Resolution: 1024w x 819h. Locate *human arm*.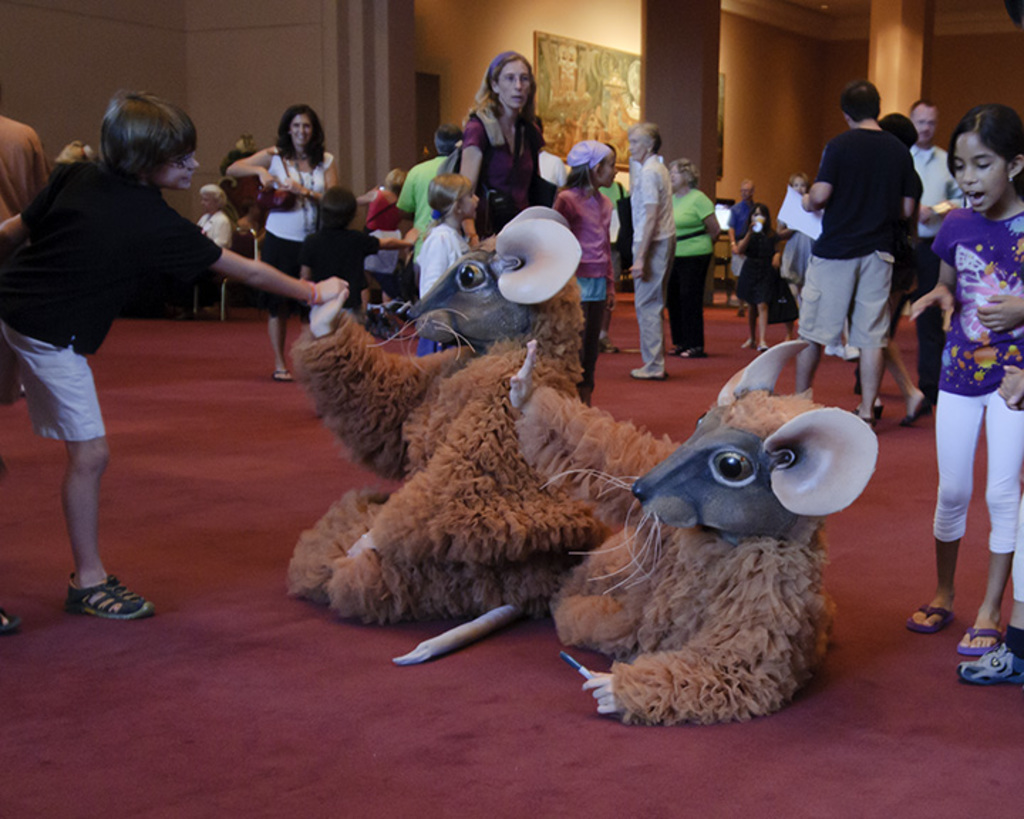
(left=893, top=135, right=917, bottom=218).
